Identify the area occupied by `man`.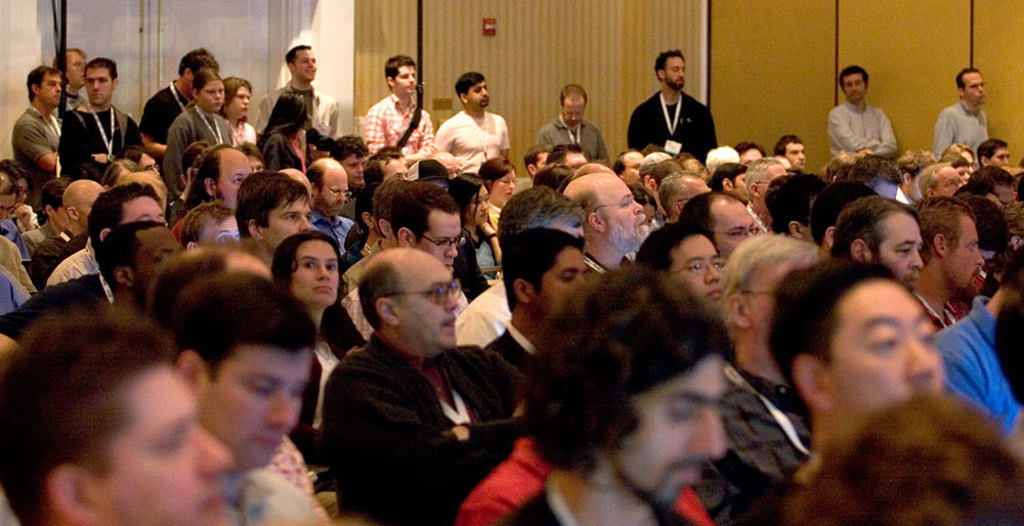
Area: 572,162,610,175.
